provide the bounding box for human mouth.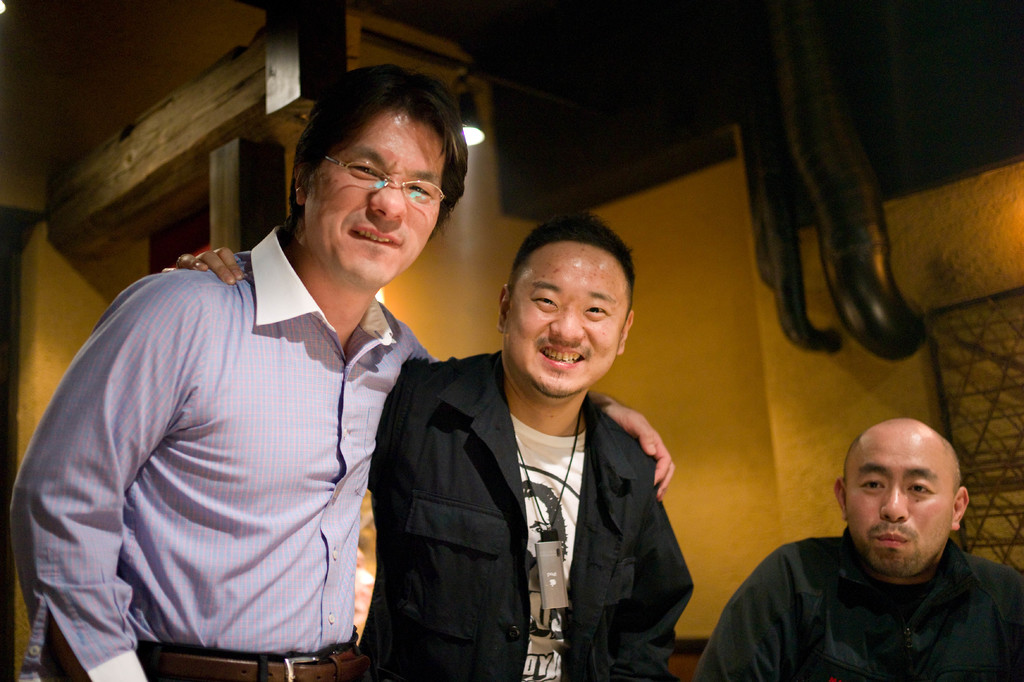
[869,523,911,553].
